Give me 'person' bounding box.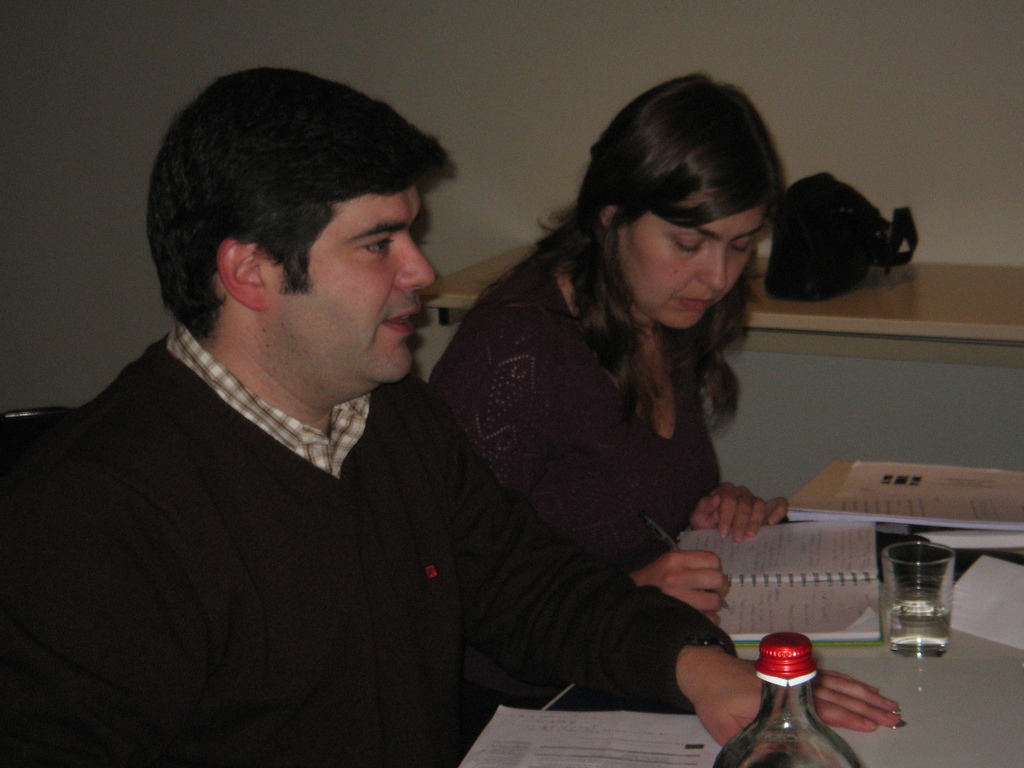
rect(428, 76, 786, 621).
